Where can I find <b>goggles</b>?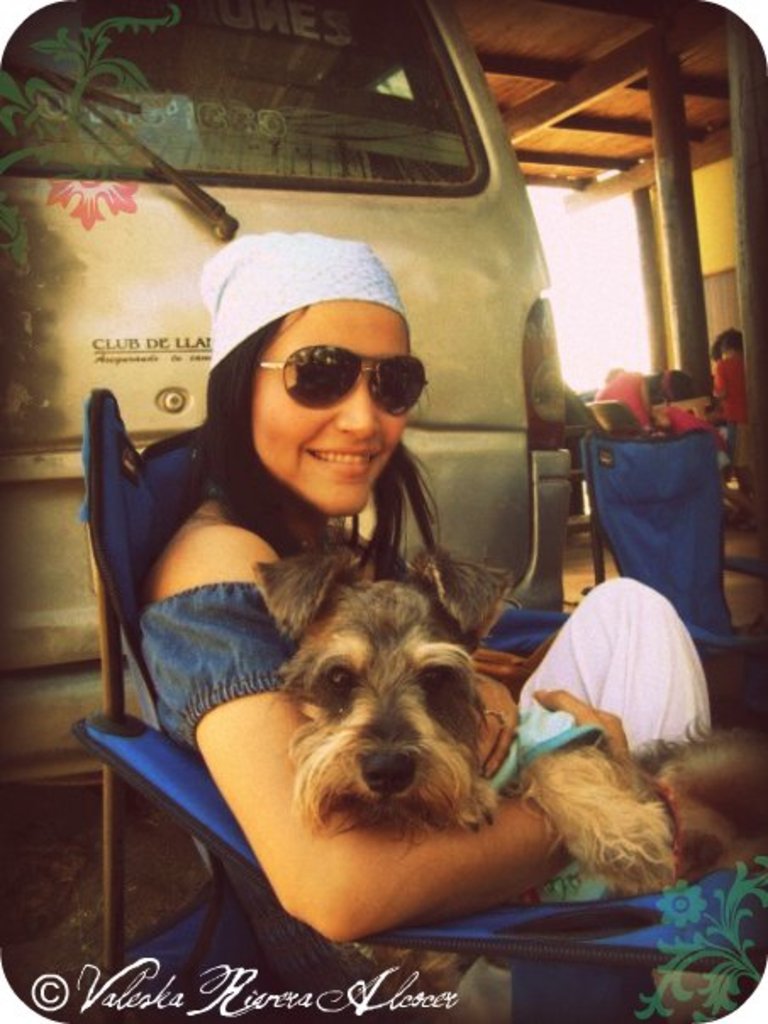
You can find it at 258,336,420,414.
